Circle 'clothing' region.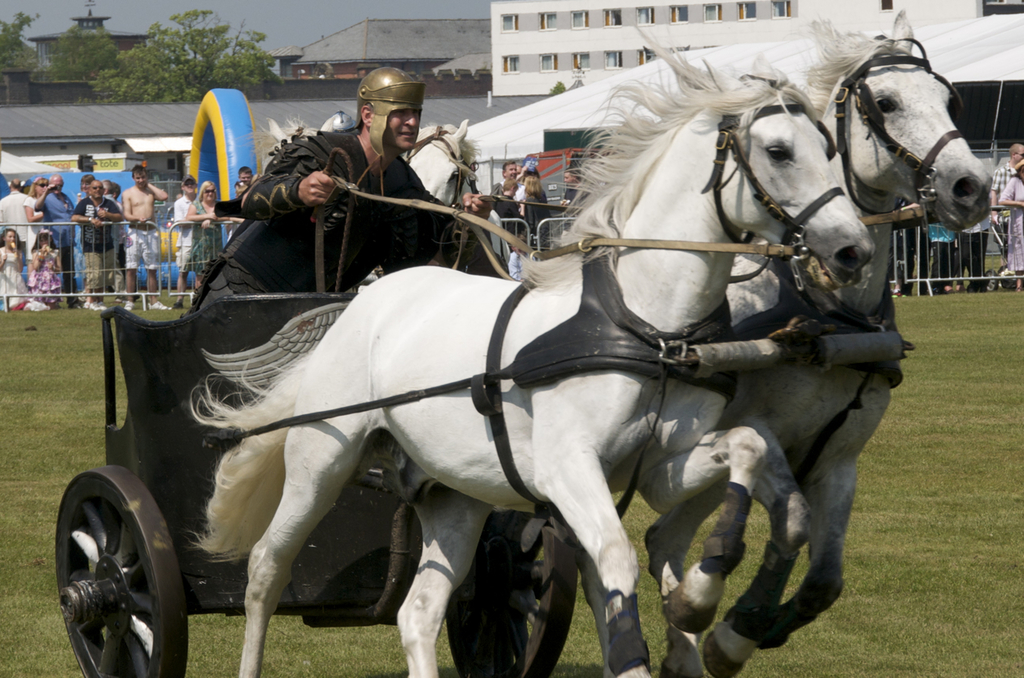
Region: box=[170, 197, 198, 273].
